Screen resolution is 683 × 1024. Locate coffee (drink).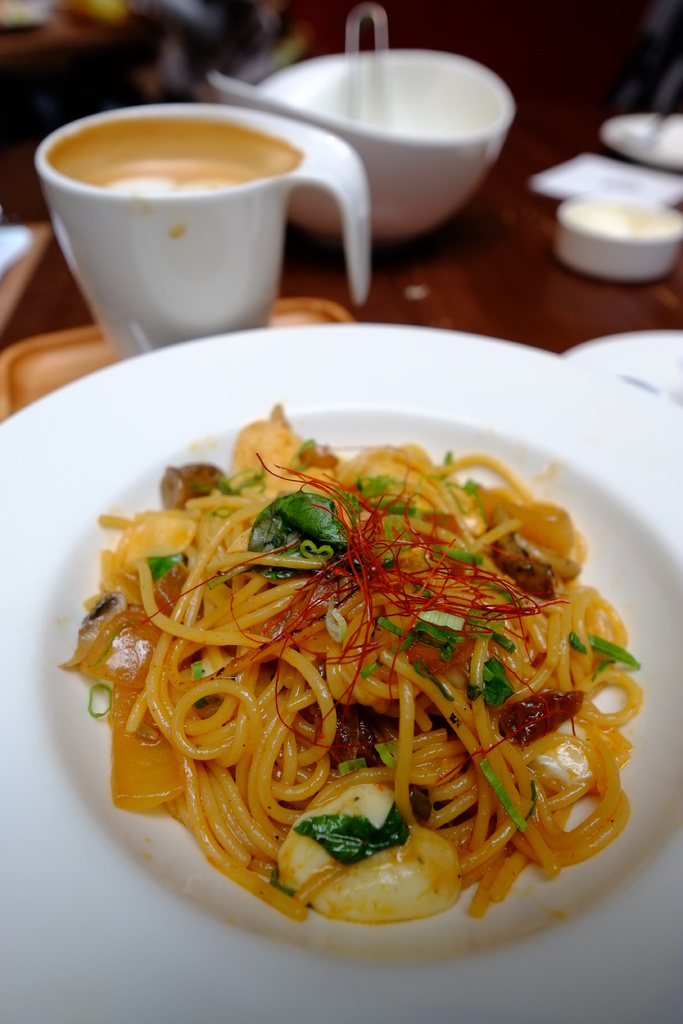
box=[43, 113, 306, 197].
